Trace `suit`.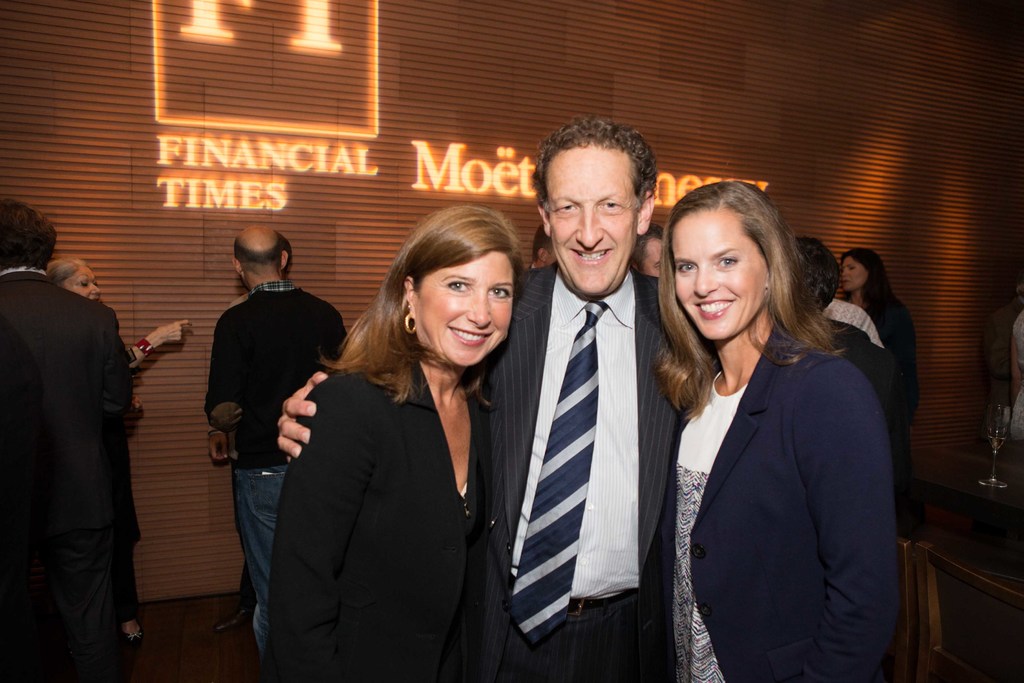
Traced to 261:352:496:682.
